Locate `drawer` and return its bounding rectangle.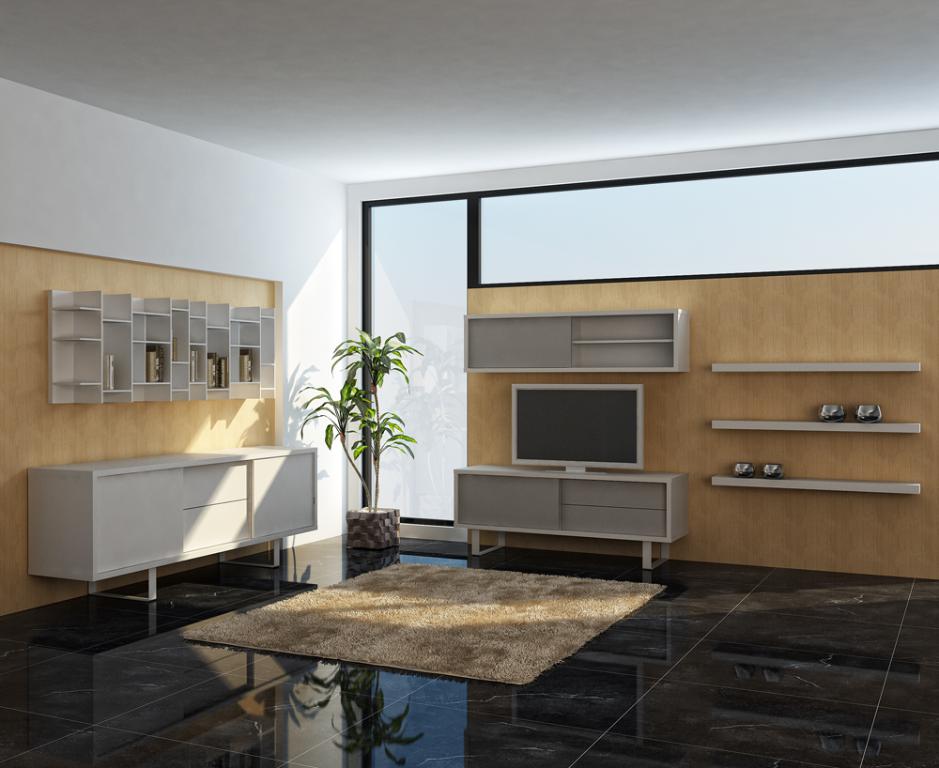
bbox=(570, 309, 675, 344).
